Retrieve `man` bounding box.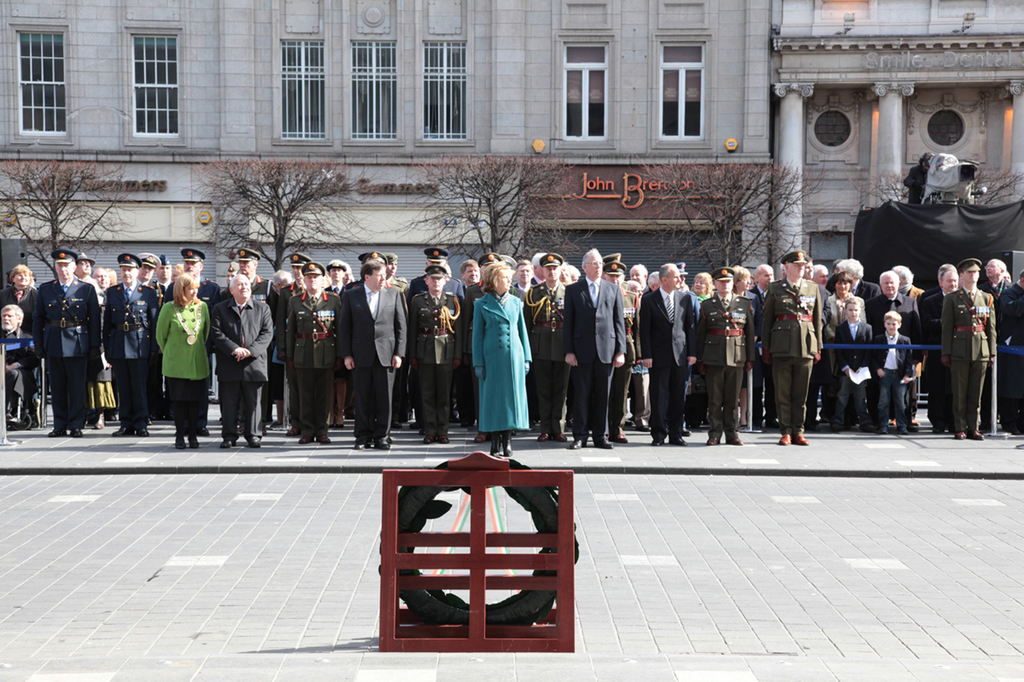
Bounding box: [x1=0, y1=293, x2=33, y2=425].
